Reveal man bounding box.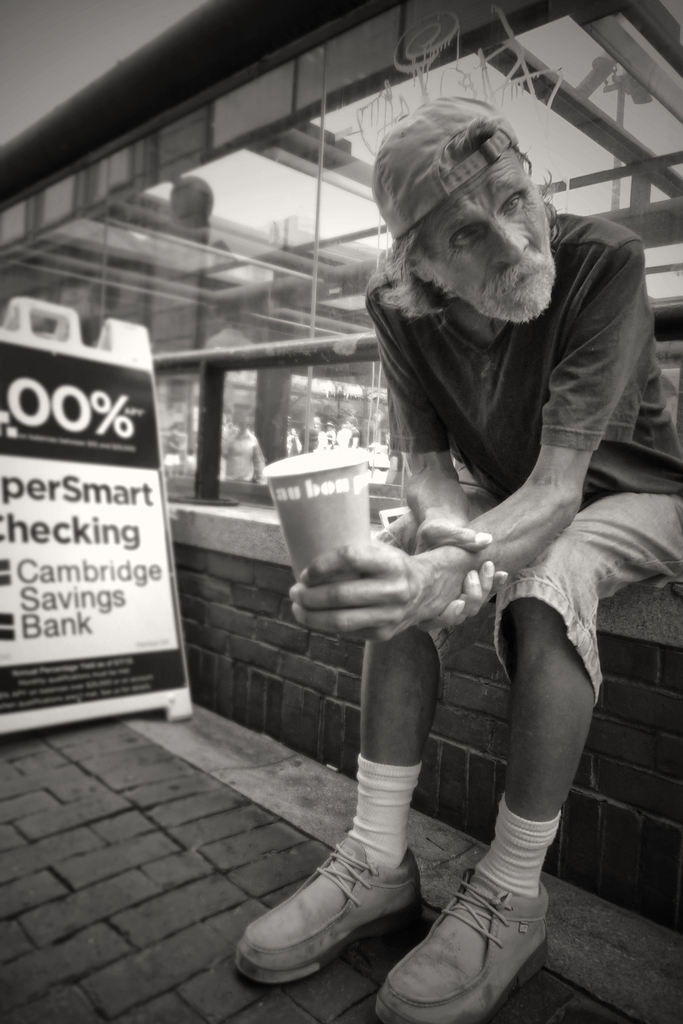
Revealed: <bbox>241, 161, 628, 1006</bbox>.
